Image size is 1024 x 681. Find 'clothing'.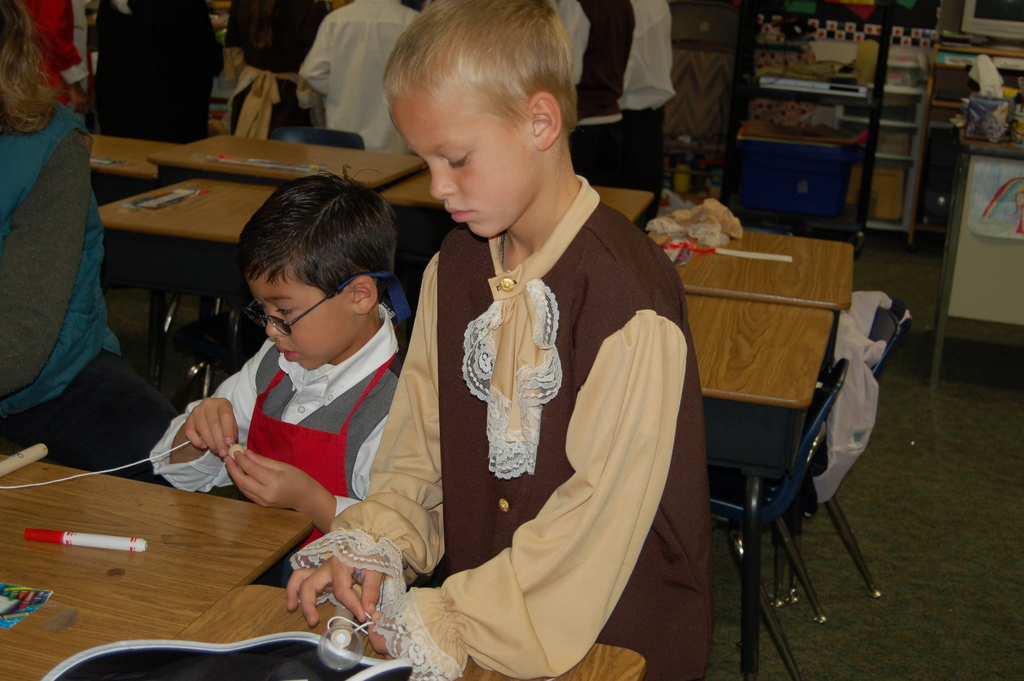
BBox(223, 0, 323, 132).
